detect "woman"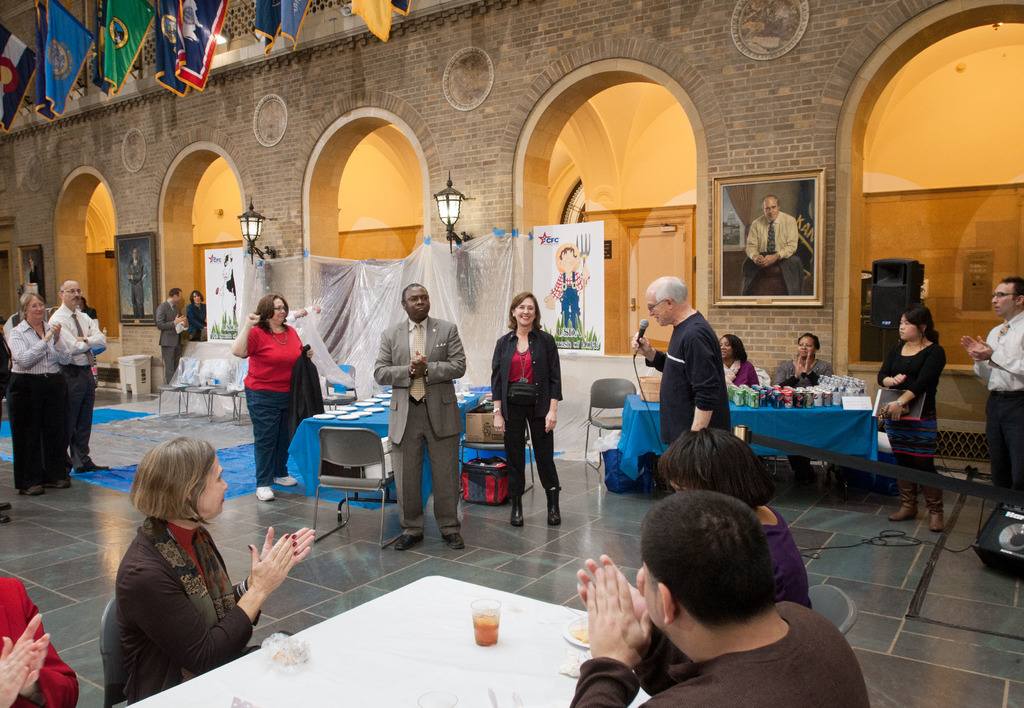
(104, 433, 317, 707)
